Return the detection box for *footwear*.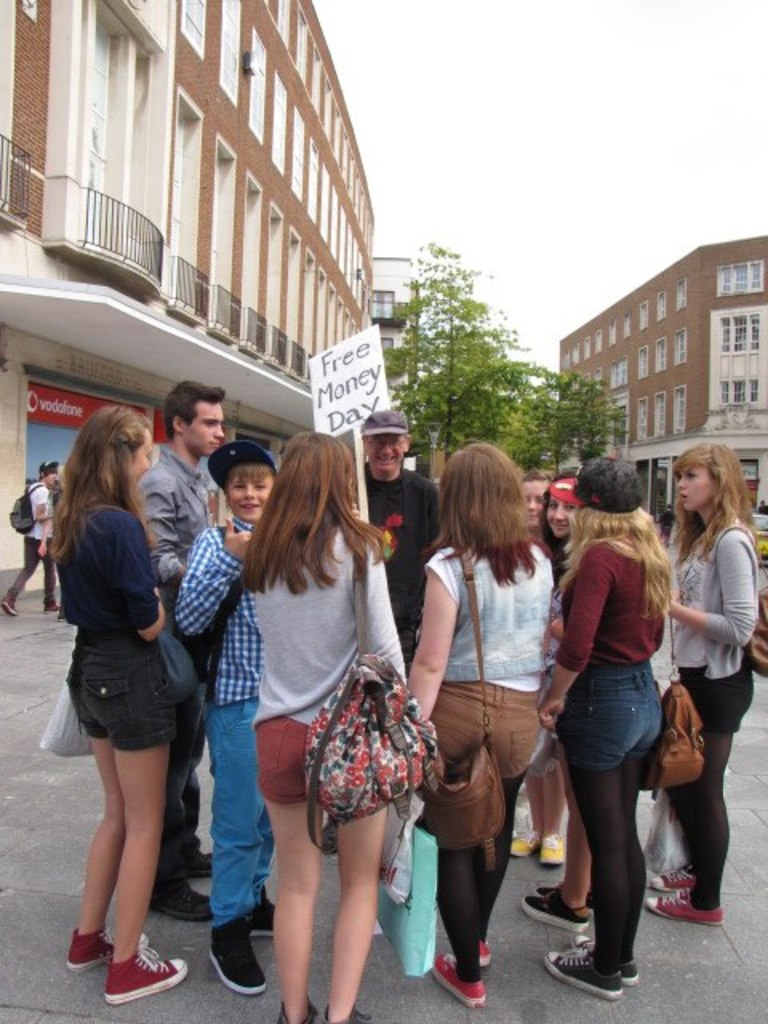
BBox(578, 931, 637, 992).
